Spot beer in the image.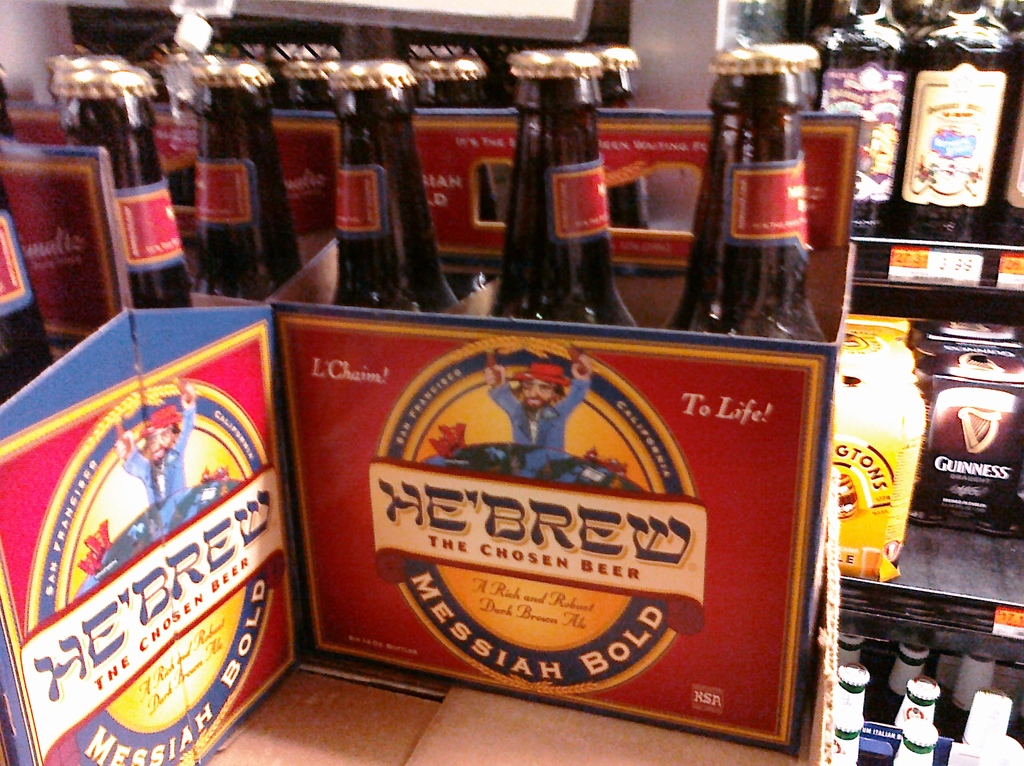
beer found at pyautogui.locateOnScreen(148, 54, 205, 200).
